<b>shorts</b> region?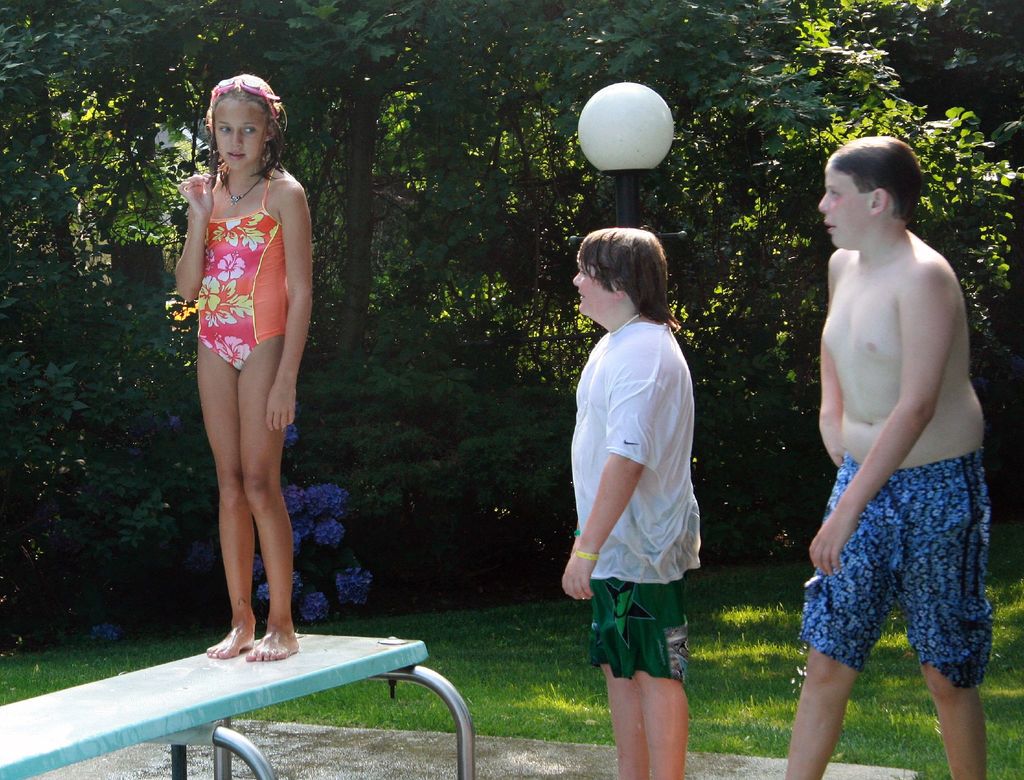
(585, 583, 687, 683)
